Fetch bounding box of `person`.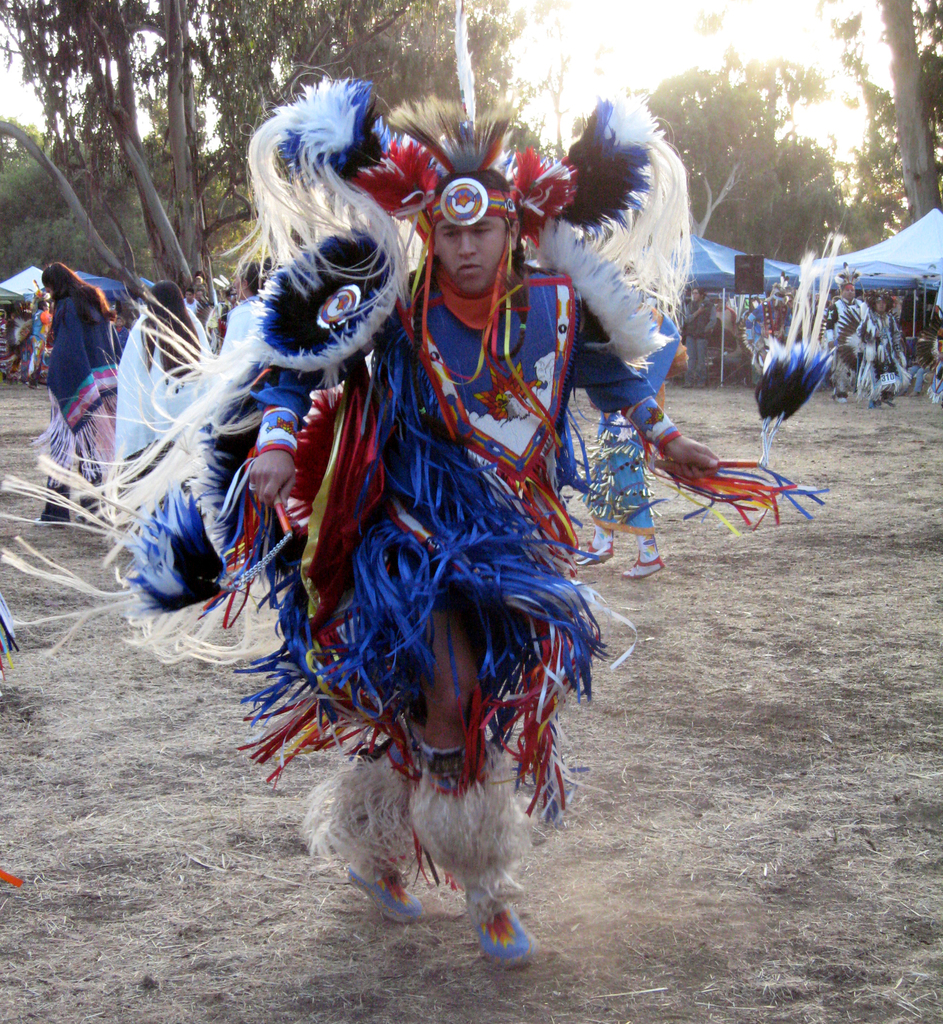
Bbox: detection(855, 295, 932, 399).
